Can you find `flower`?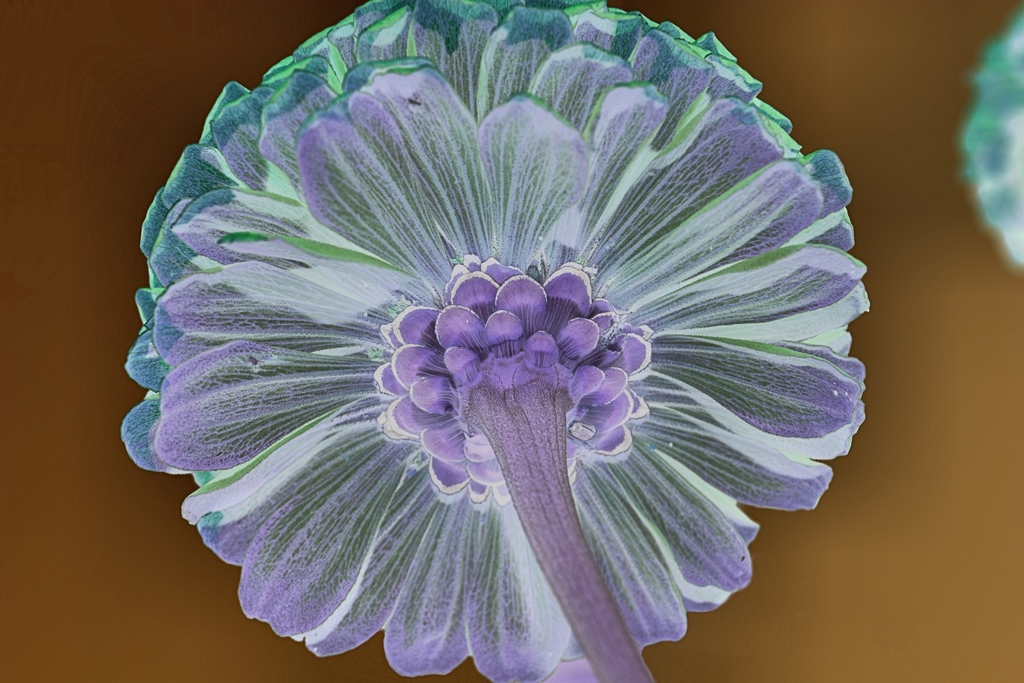
Yes, bounding box: rect(103, 12, 870, 662).
